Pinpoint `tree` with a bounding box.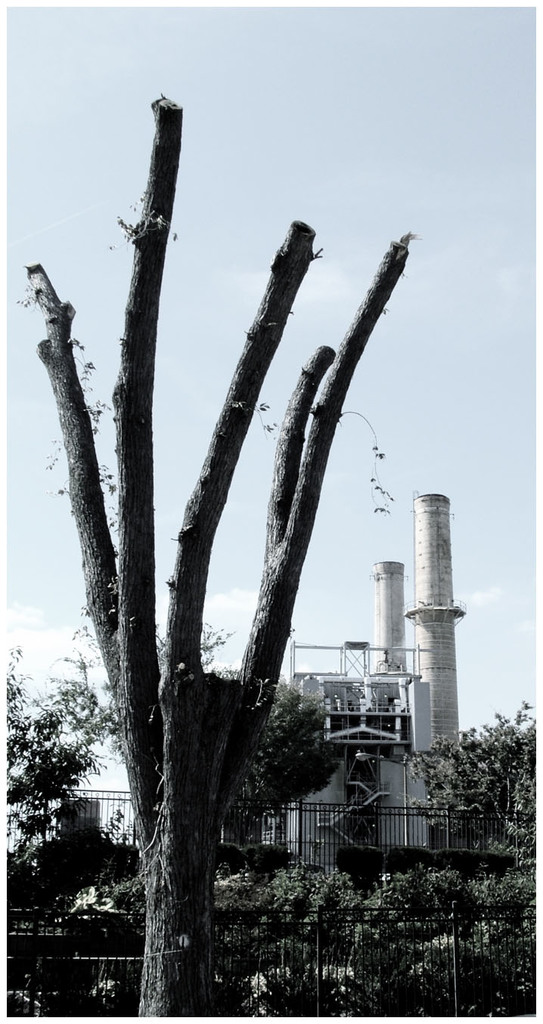
rect(21, 100, 412, 1019).
